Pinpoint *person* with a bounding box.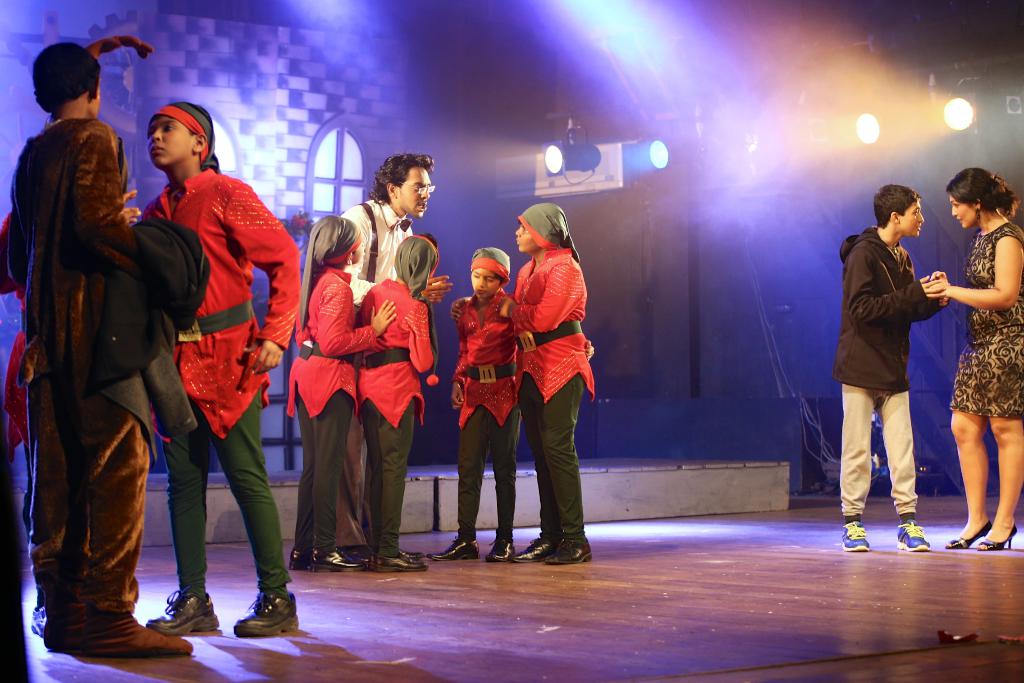
left=0, top=38, right=193, bottom=653.
